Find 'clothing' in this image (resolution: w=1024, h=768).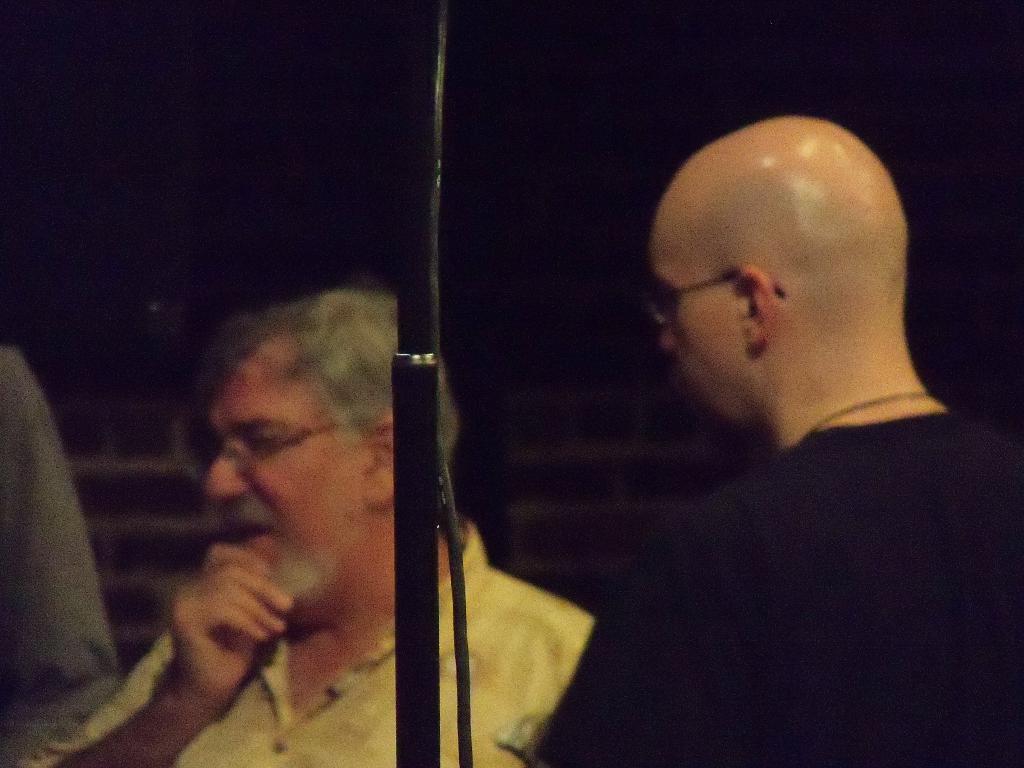
[4, 523, 596, 767].
